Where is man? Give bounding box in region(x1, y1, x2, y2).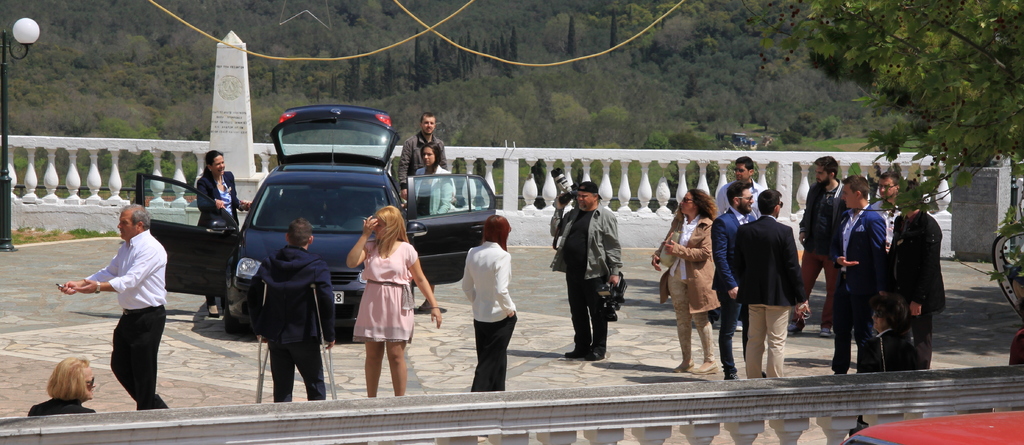
region(250, 220, 333, 405).
